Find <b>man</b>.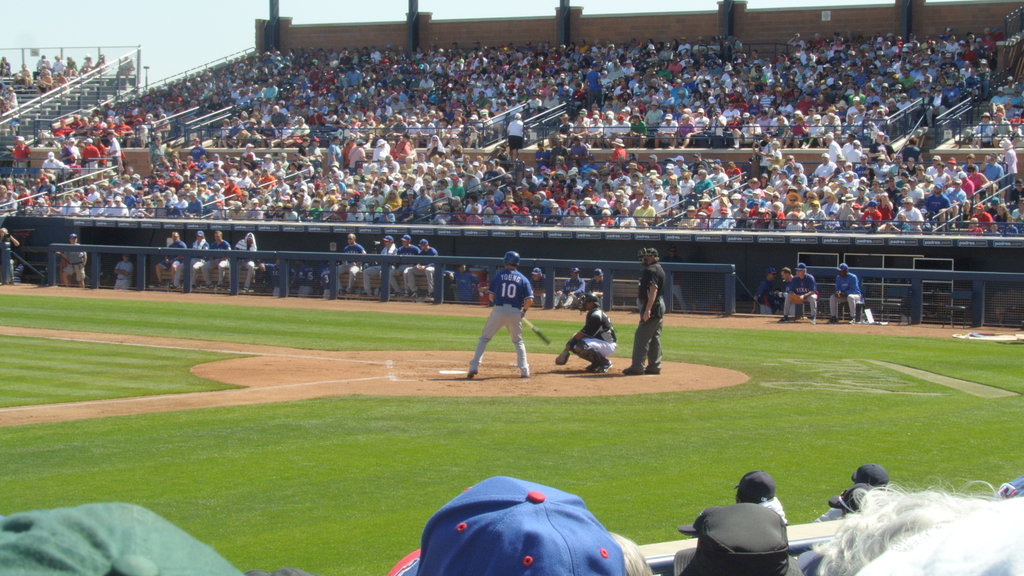
(left=874, top=153, right=887, bottom=178).
